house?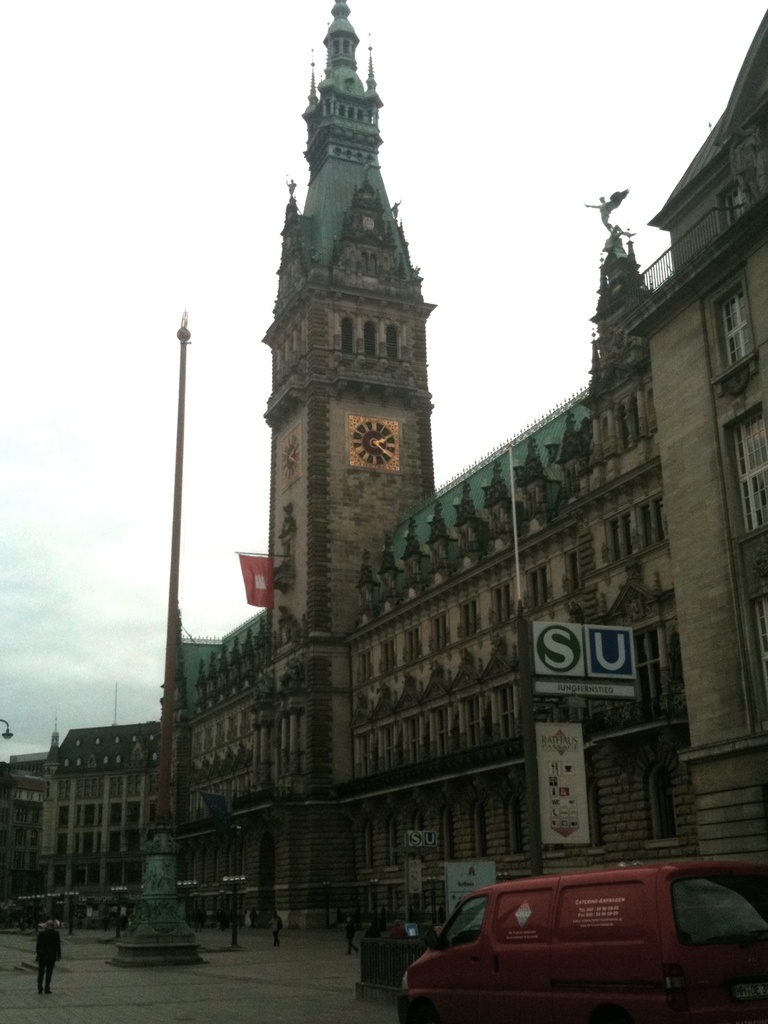
pyautogui.locateOnScreen(261, 0, 380, 937)
